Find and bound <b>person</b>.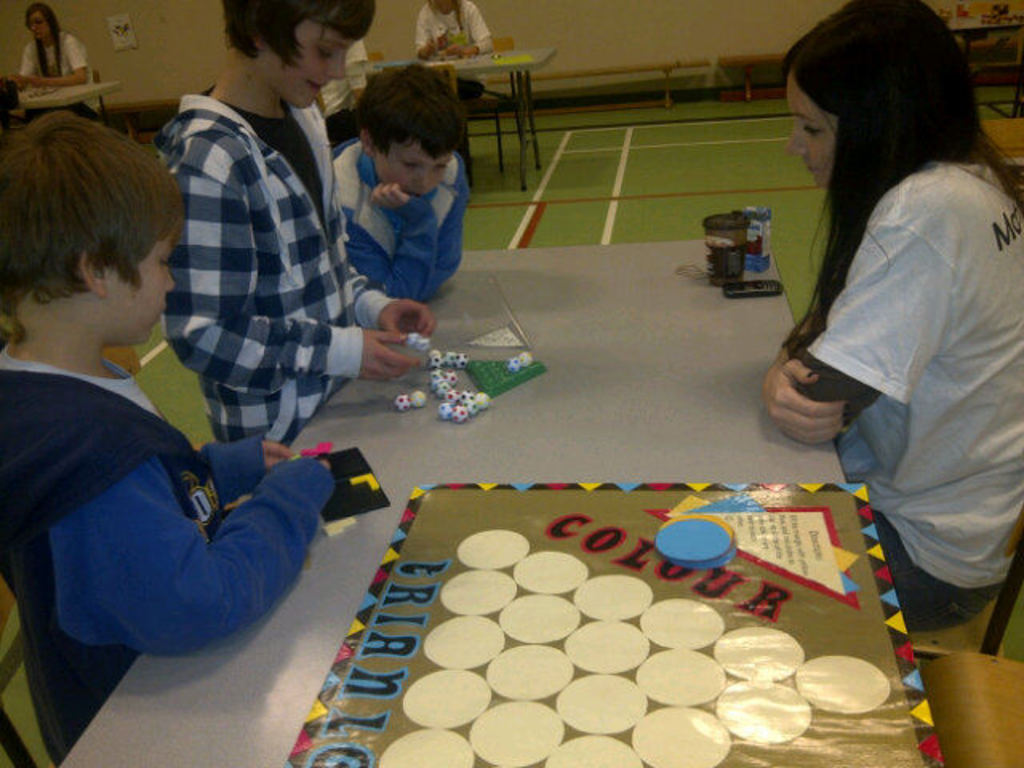
Bound: x1=158, y1=0, x2=442, y2=448.
